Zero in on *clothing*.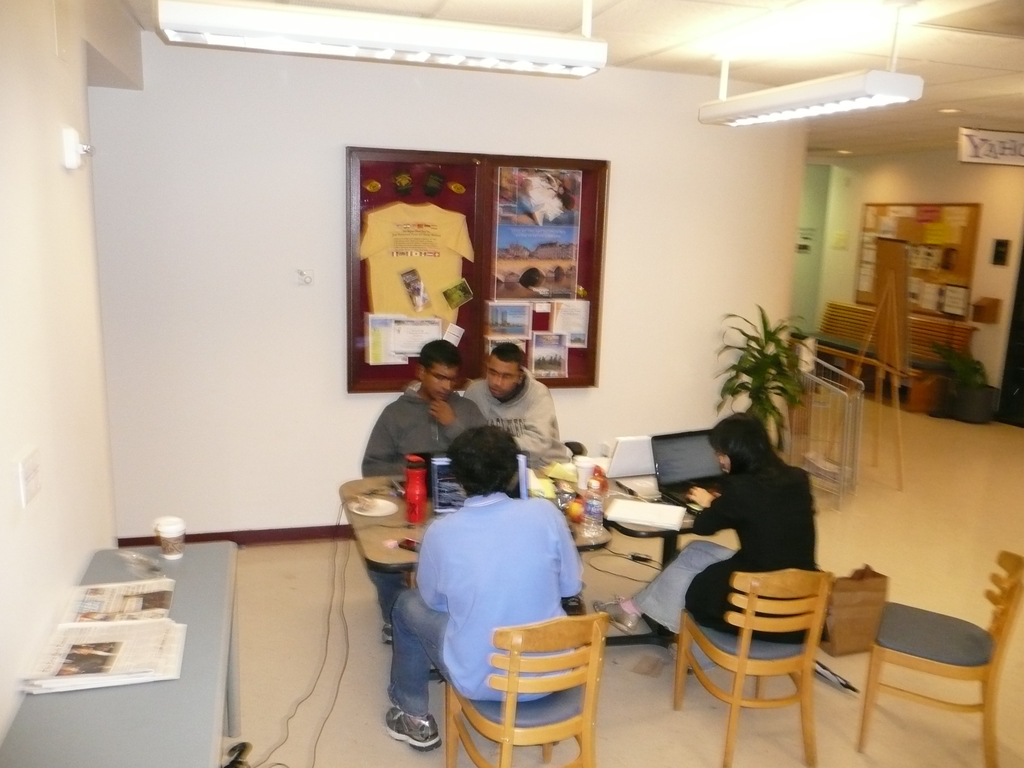
Zeroed in: 625, 465, 819, 650.
